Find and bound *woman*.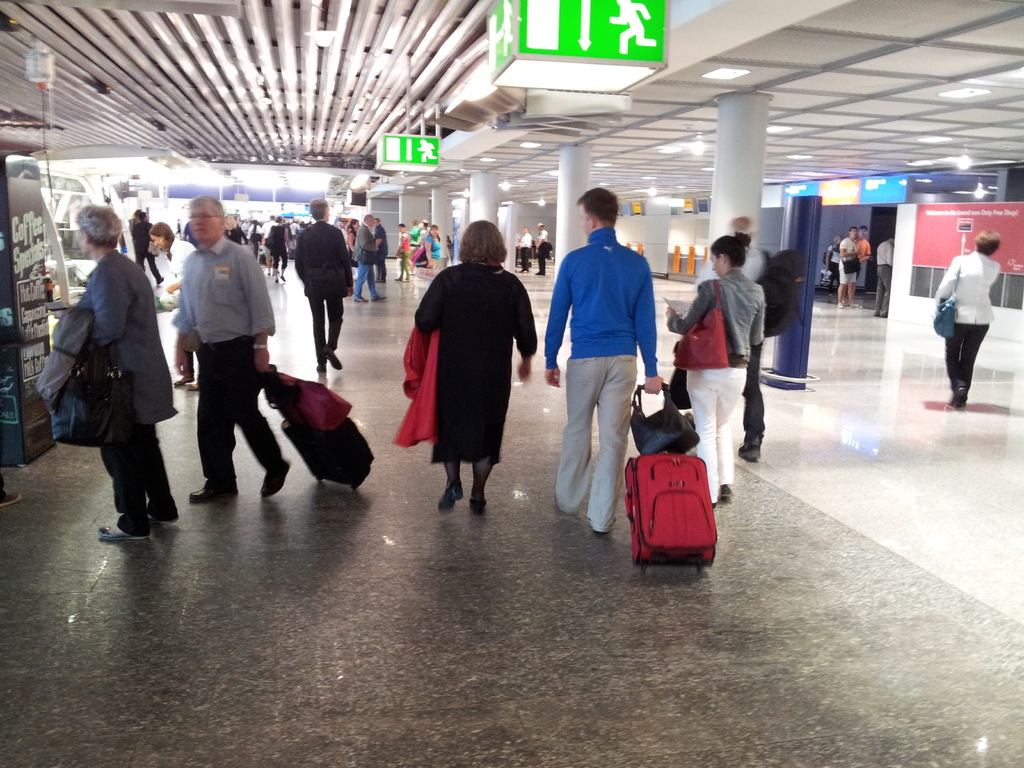
Bound: crop(402, 241, 518, 506).
